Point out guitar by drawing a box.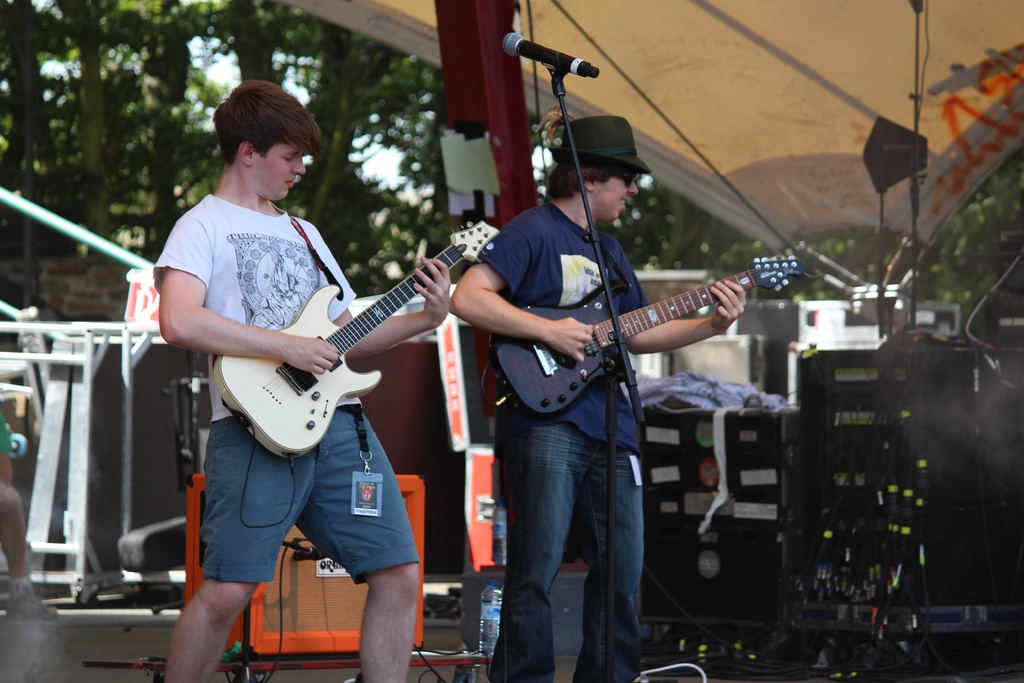
locate(488, 254, 804, 416).
